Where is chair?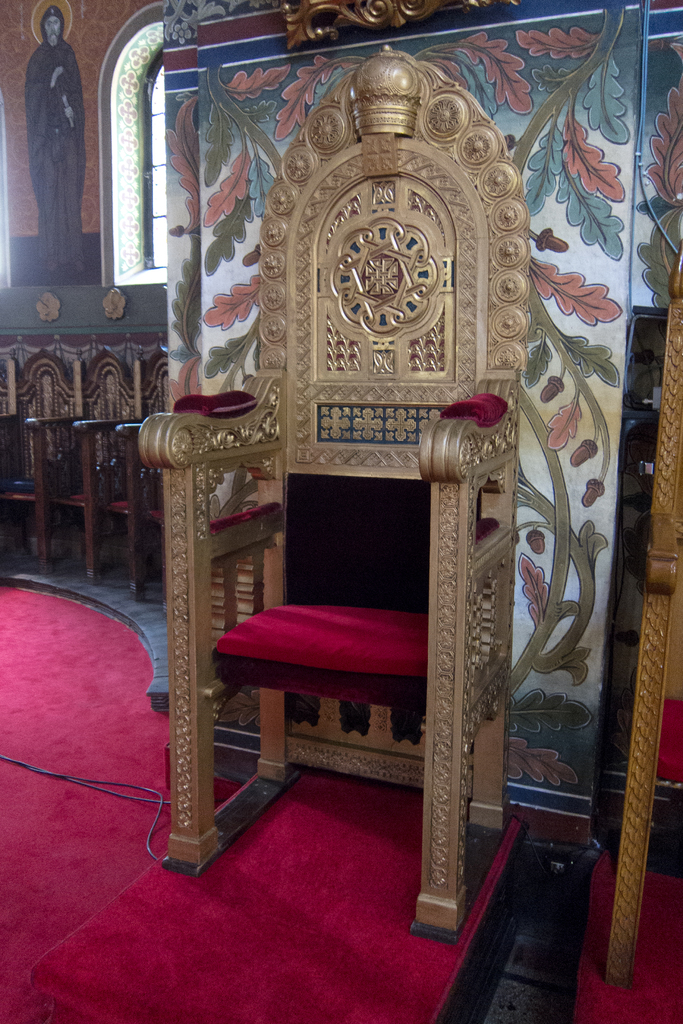
{"x1": 3, "y1": 352, "x2": 74, "y2": 574}.
